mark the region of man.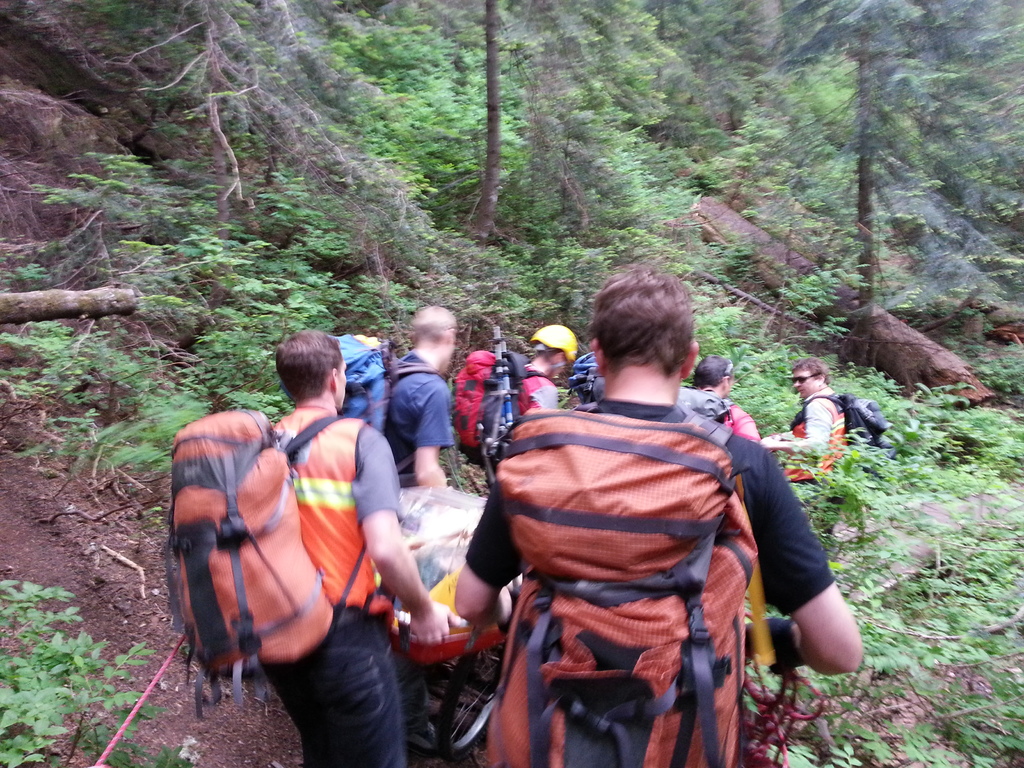
Region: (x1=382, y1=304, x2=457, y2=758).
